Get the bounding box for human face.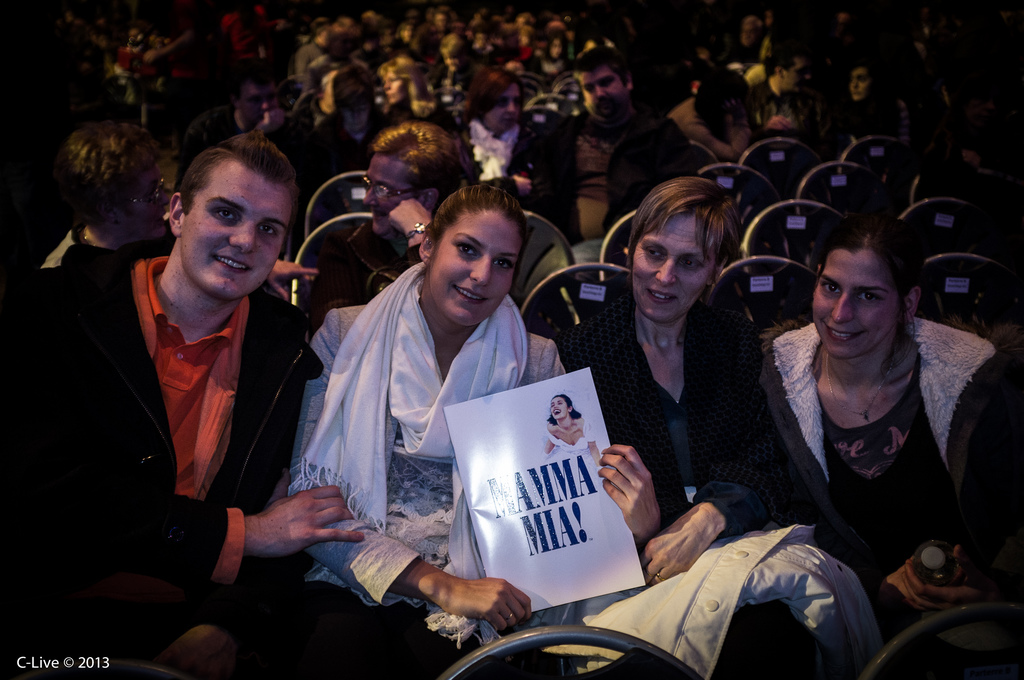
[left=175, top=174, right=294, bottom=298].
